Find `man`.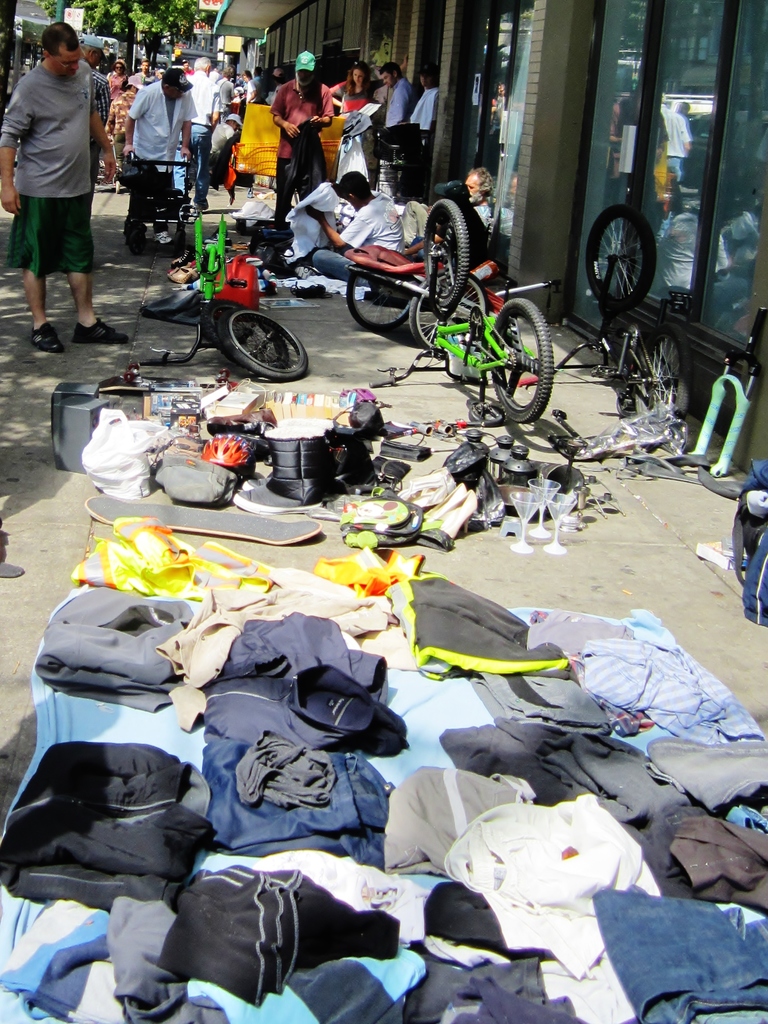
<box>8,0,106,343</box>.
